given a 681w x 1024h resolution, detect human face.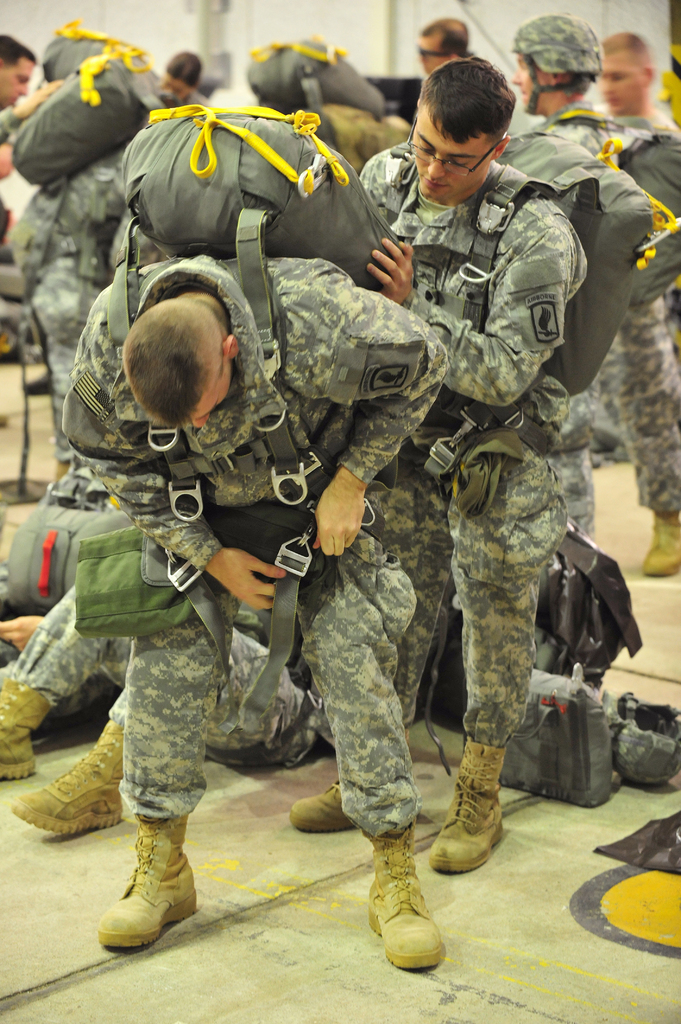
[x1=412, y1=102, x2=486, y2=193].
